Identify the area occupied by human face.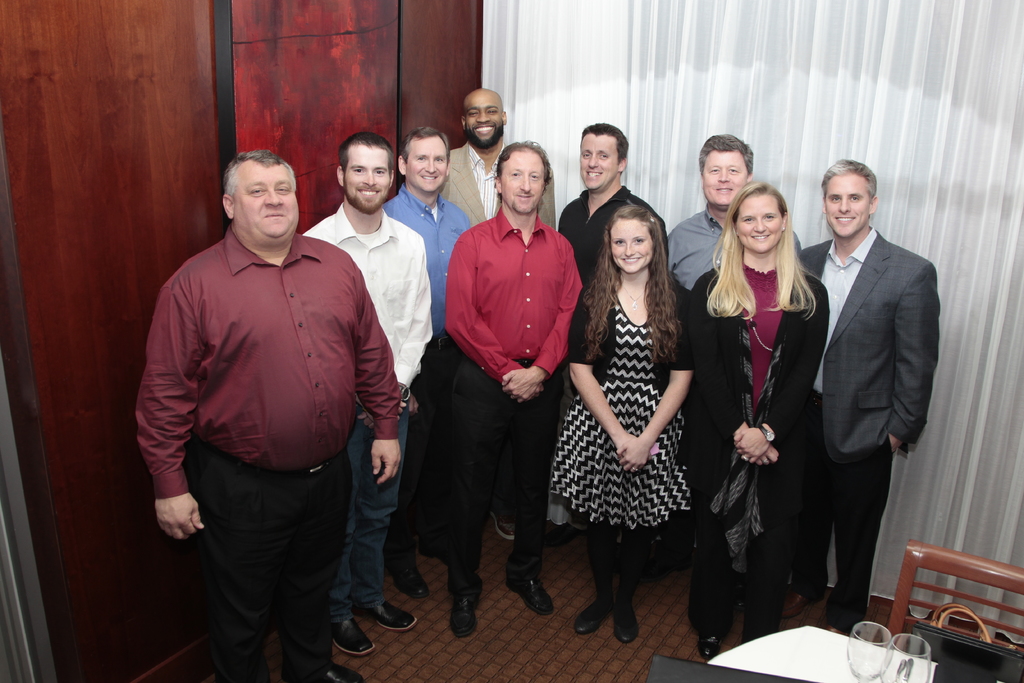
Area: box(580, 131, 617, 188).
